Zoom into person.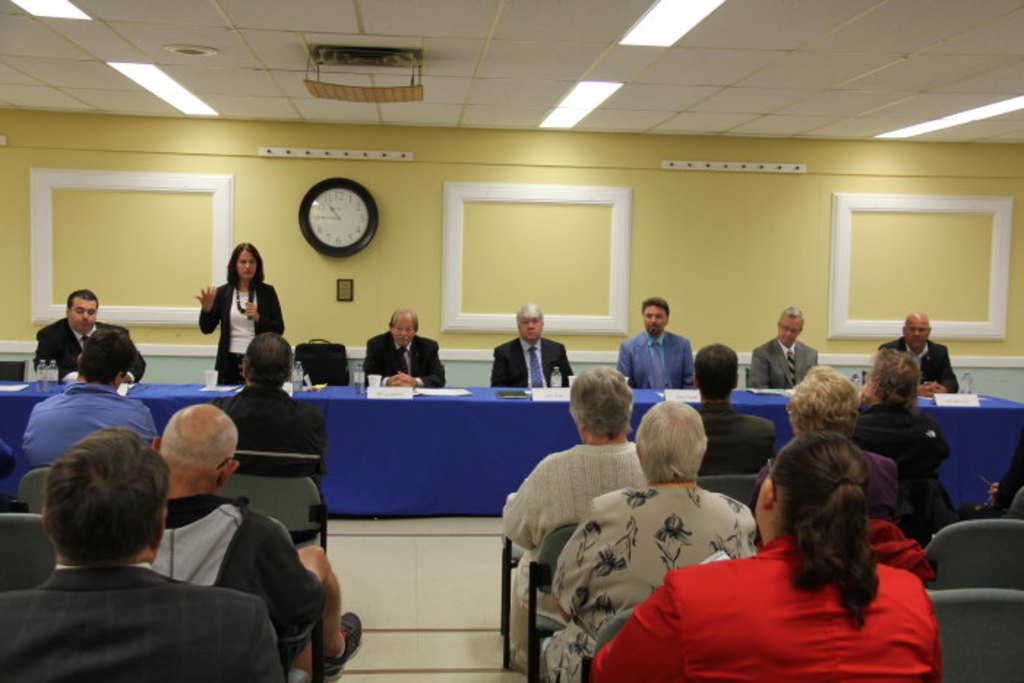
Zoom target: left=0, top=426, right=287, bottom=682.
